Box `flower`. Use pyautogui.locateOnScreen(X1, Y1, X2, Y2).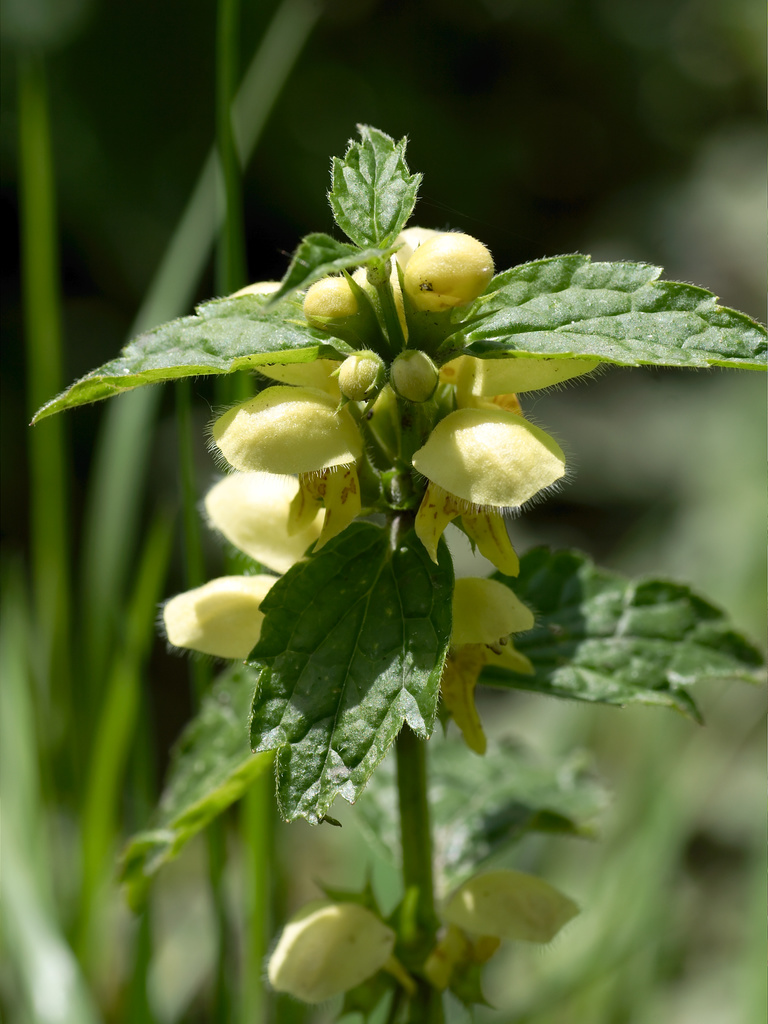
pyautogui.locateOnScreen(389, 228, 495, 315).
